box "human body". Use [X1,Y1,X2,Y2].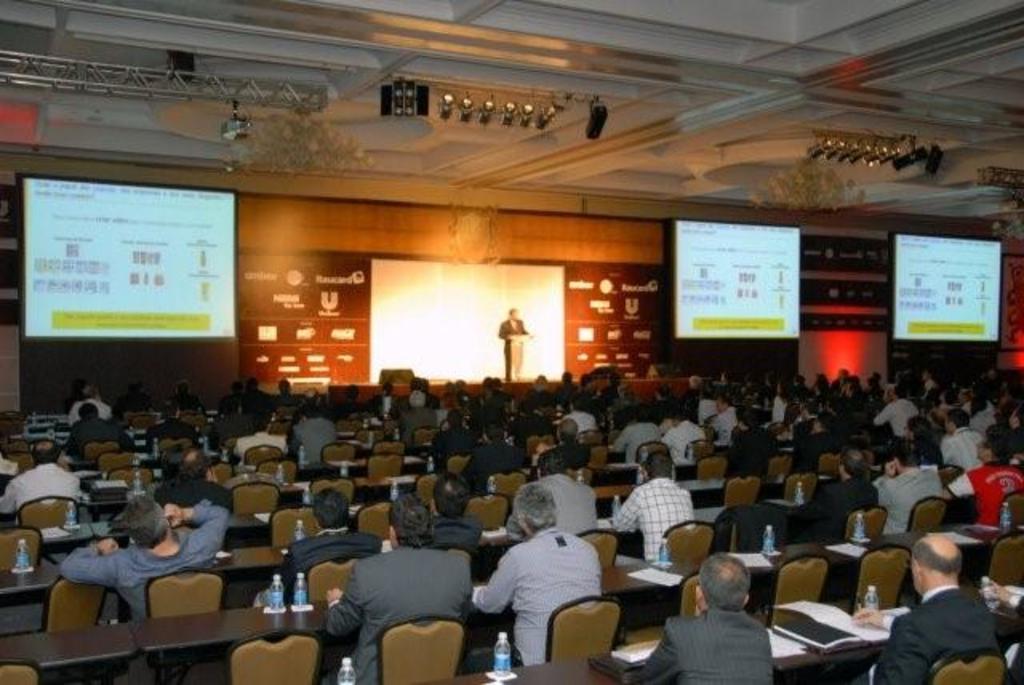
[520,375,557,402].
